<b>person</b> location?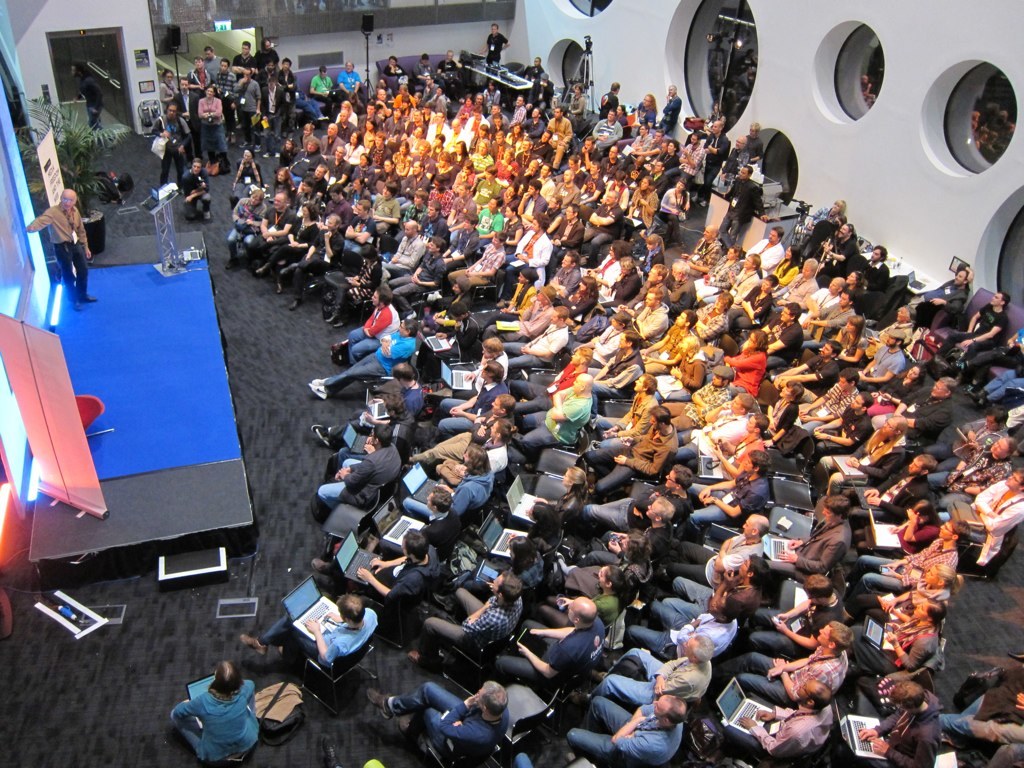
[851, 451, 933, 520]
